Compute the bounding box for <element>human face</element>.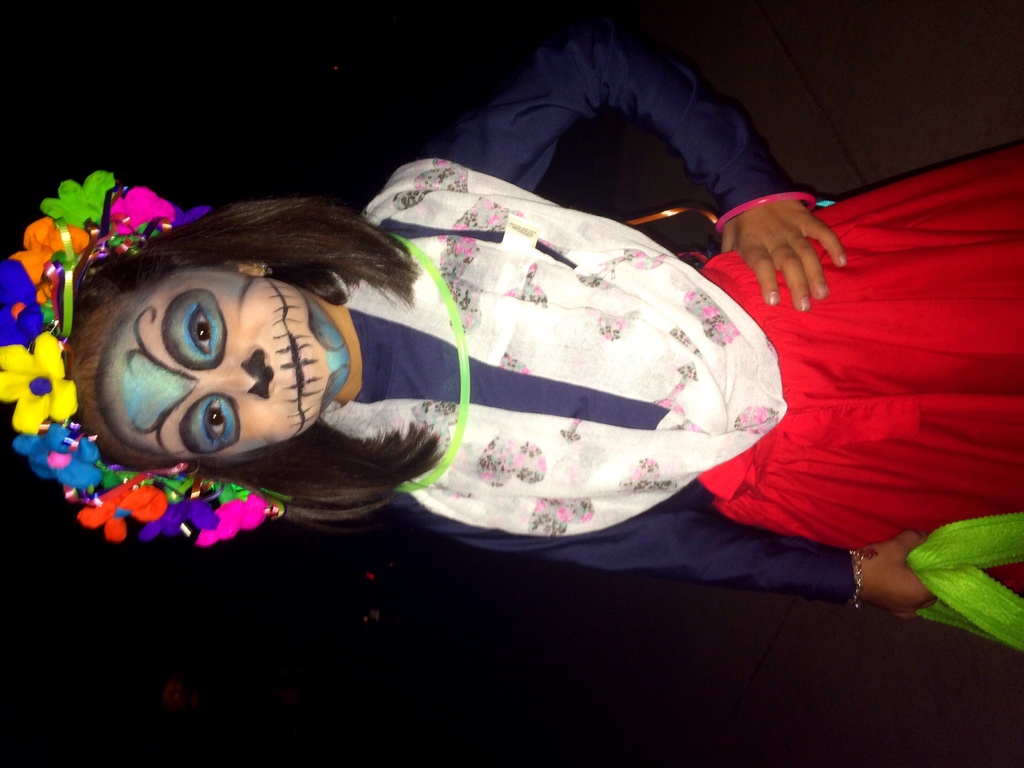
{"x1": 97, "y1": 275, "x2": 354, "y2": 461}.
